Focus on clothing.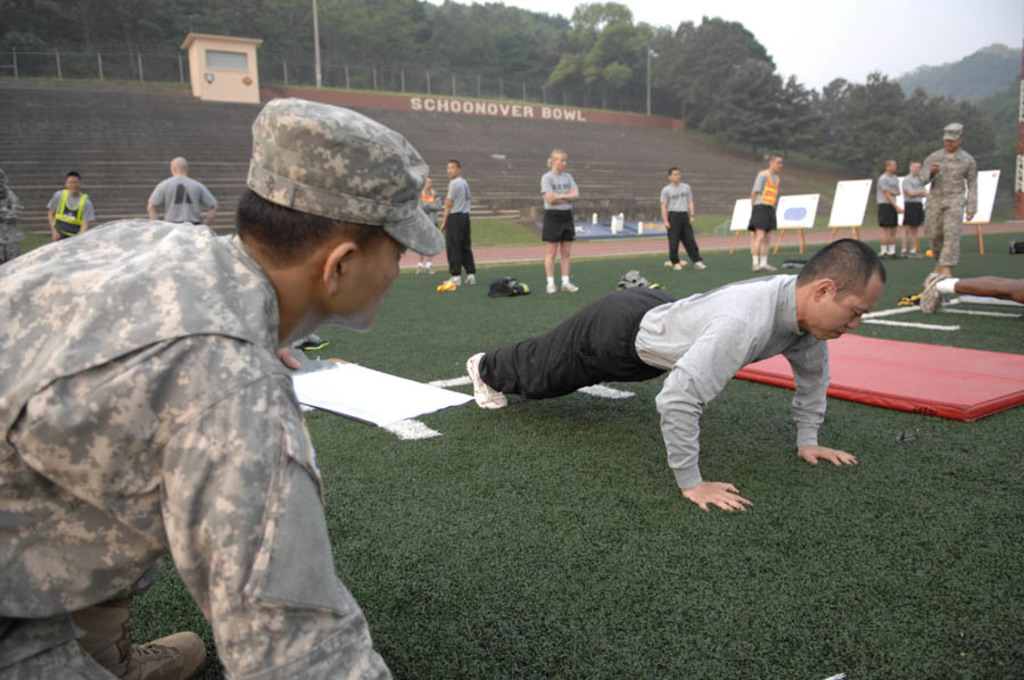
Focused at [744,161,774,227].
